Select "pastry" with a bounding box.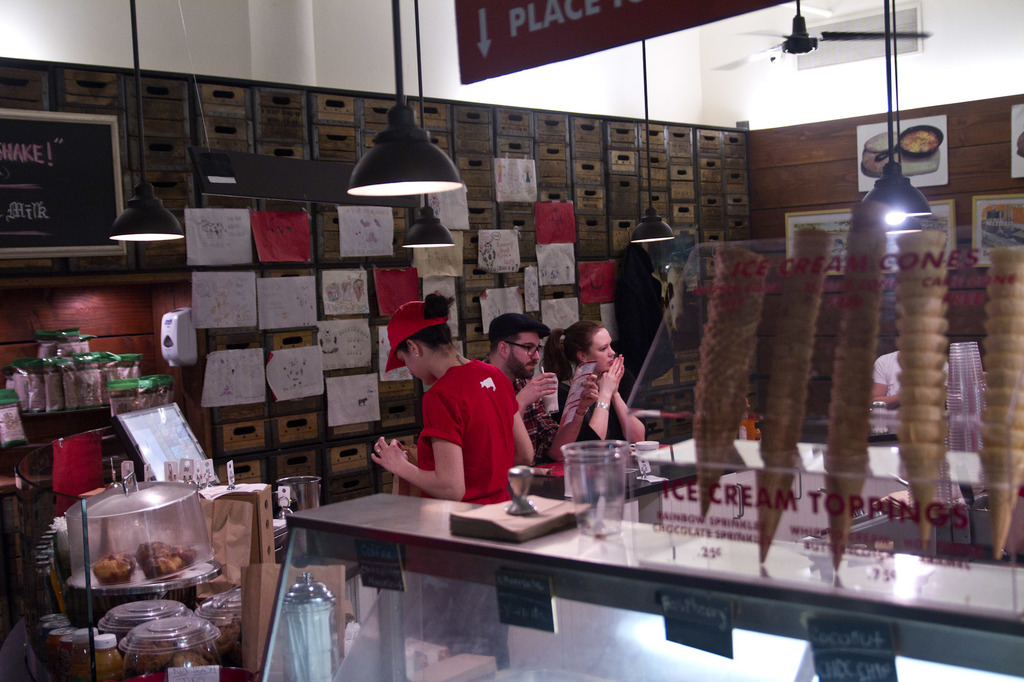
box(90, 549, 134, 589).
